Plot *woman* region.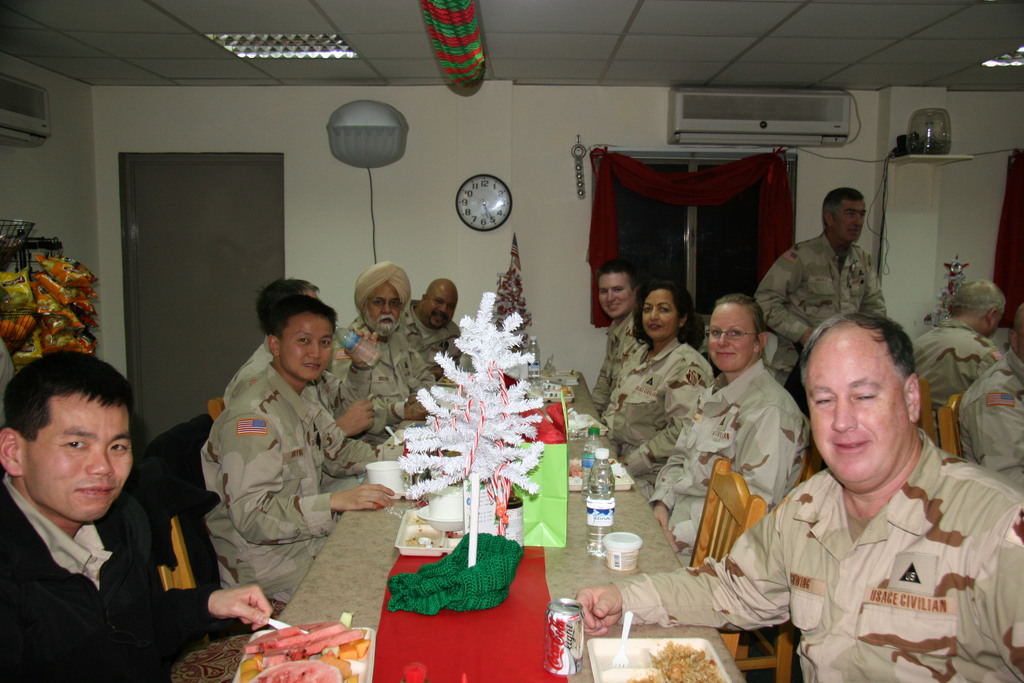
Plotted at <region>600, 272, 725, 521</region>.
